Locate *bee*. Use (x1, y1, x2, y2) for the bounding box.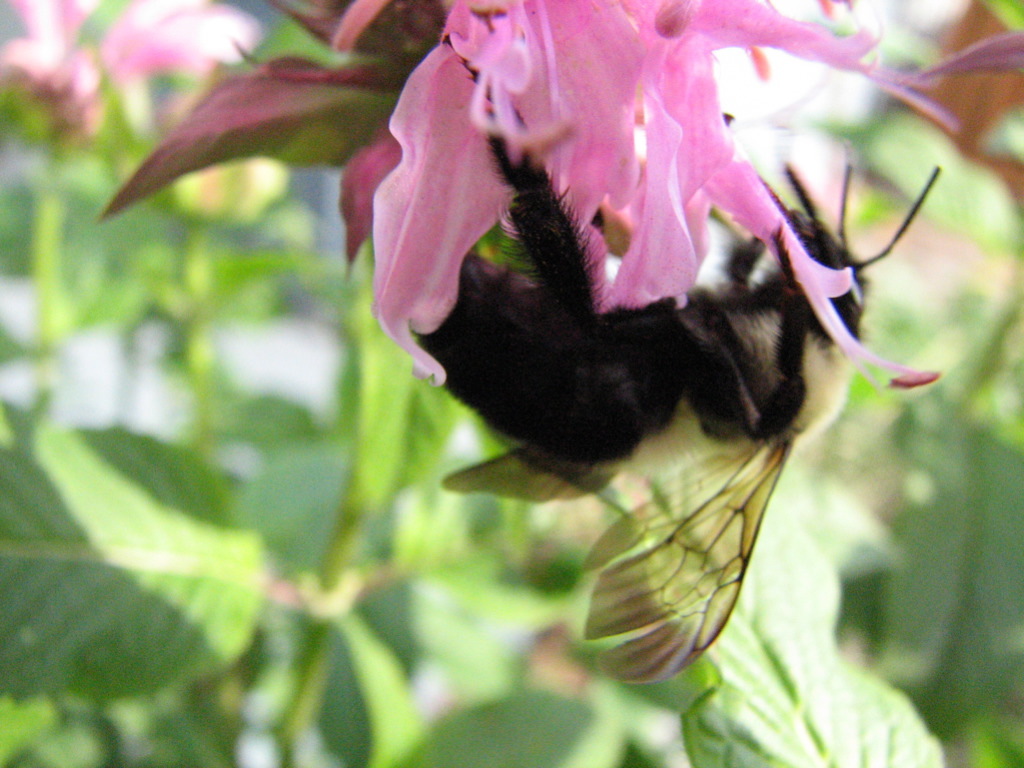
(357, 136, 931, 685).
